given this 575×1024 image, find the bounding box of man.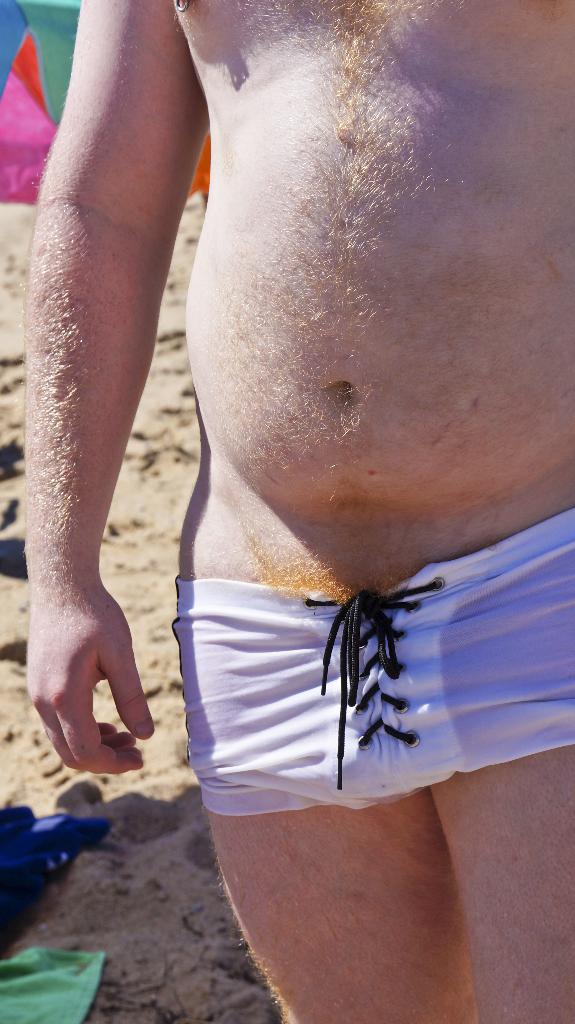
pyautogui.locateOnScreen(28, 0, 574, 1021).
